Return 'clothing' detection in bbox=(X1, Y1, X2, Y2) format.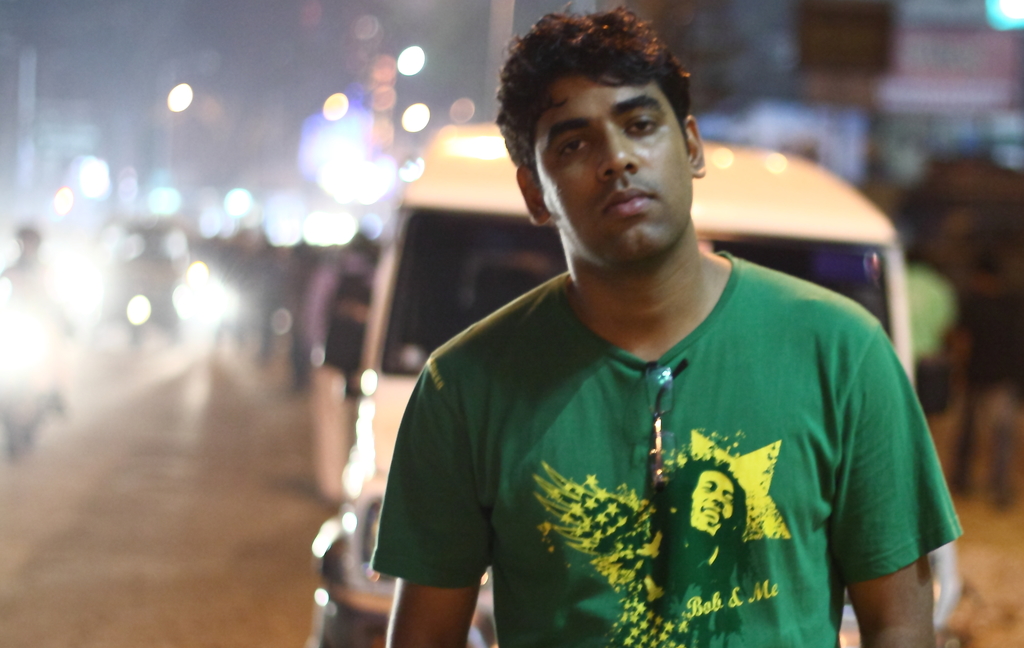
bbox=(404, 261, 954, 638).
